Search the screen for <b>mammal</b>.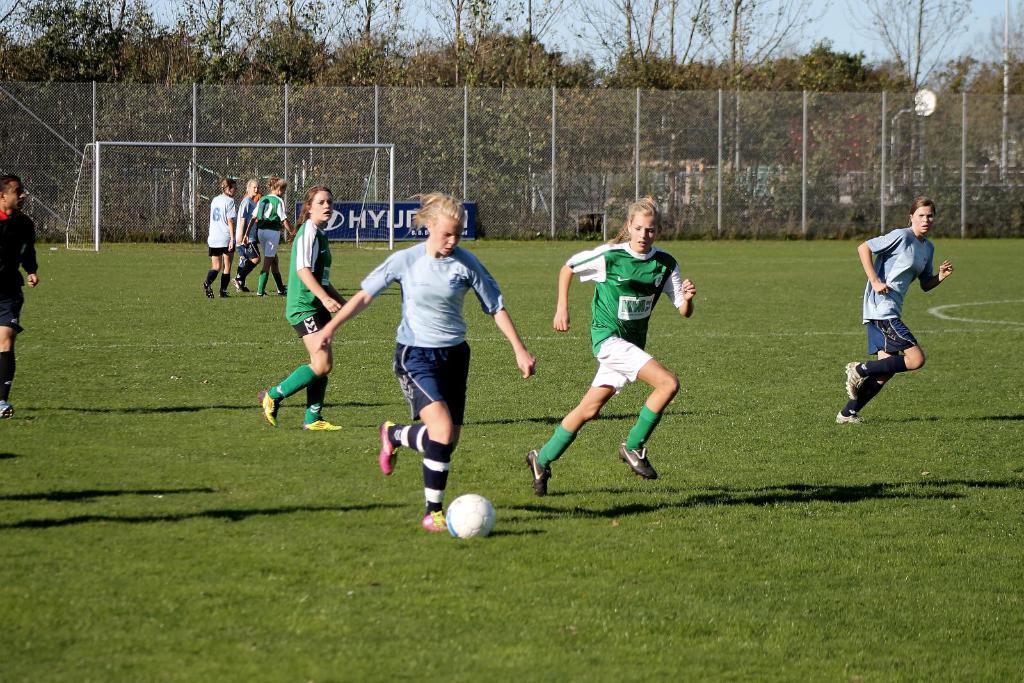
Found at region(236, 177, 262, 291).
